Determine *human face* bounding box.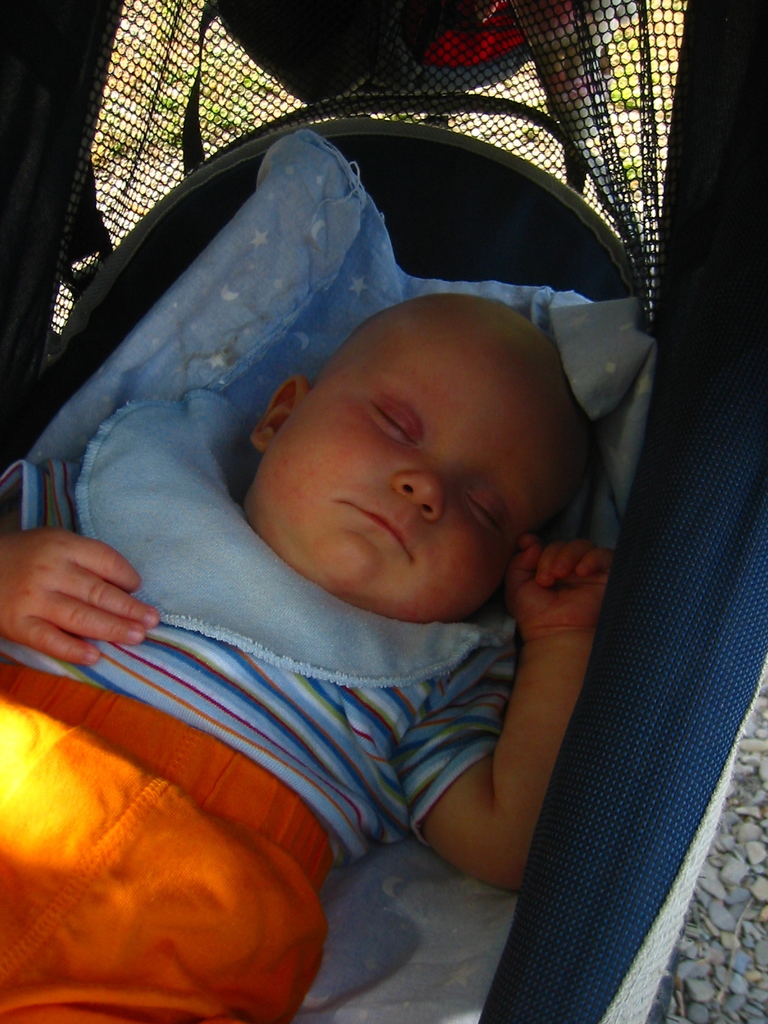
Determined: <bbox>262, 337, 556, 624</bbox>.
